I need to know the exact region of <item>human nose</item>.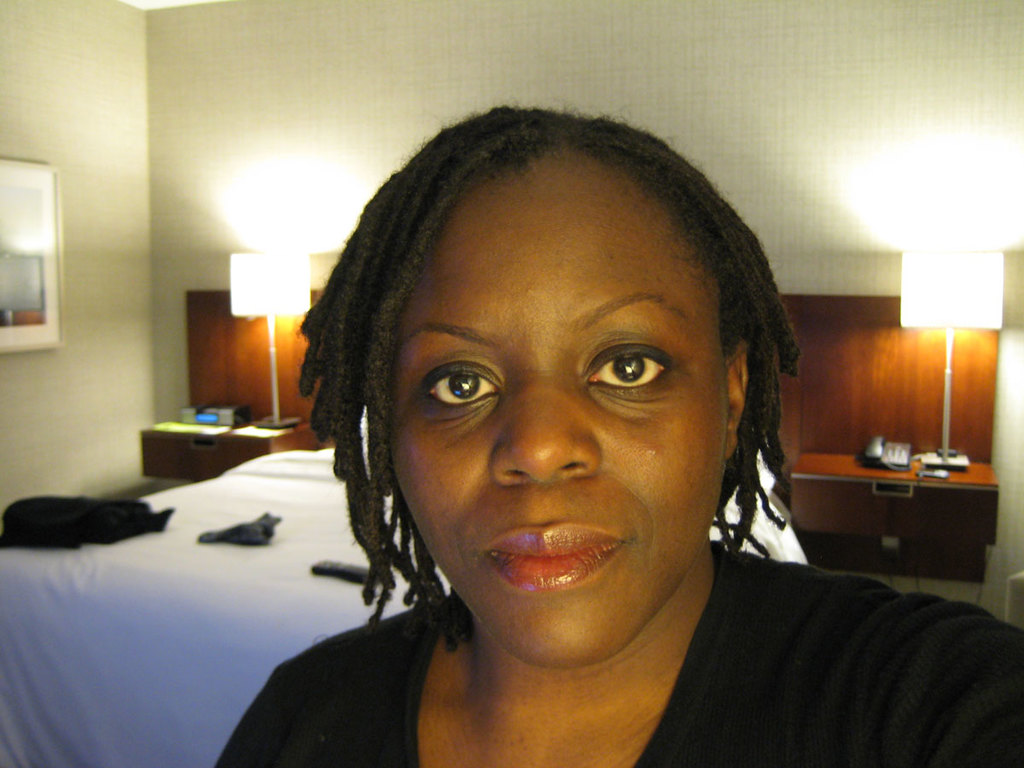
Region: pyautogui.locateOnScreen(481, 362, 605, 485).
